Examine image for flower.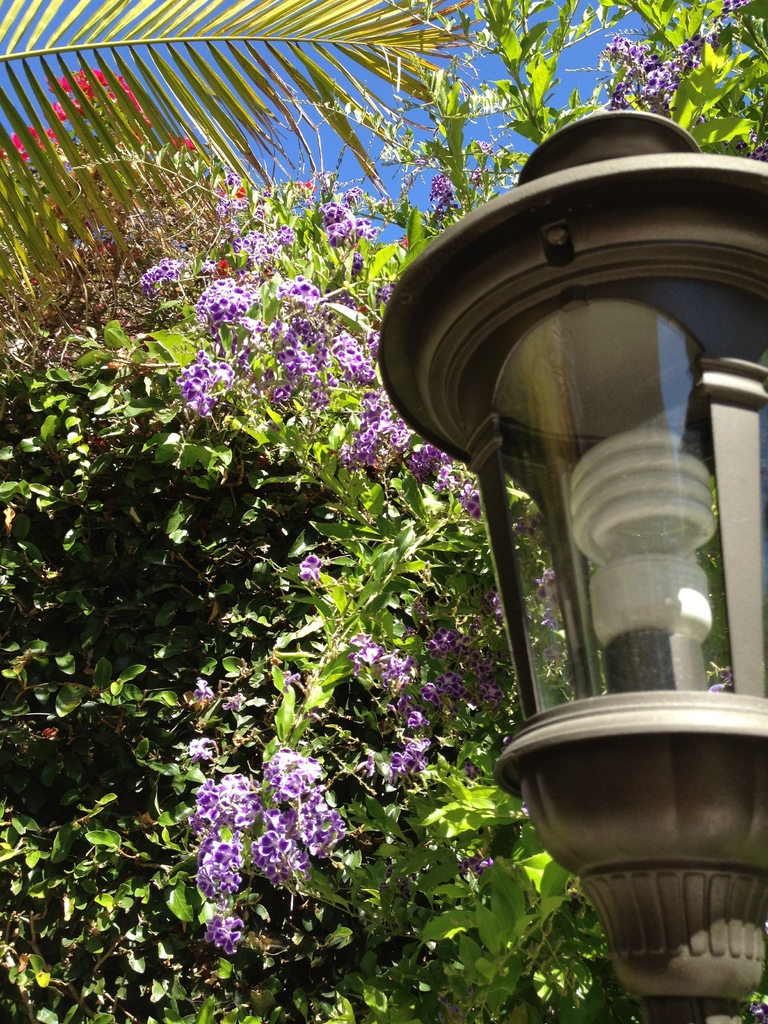
Examination result: [left=39, top=726, right=58, bottom=742].
